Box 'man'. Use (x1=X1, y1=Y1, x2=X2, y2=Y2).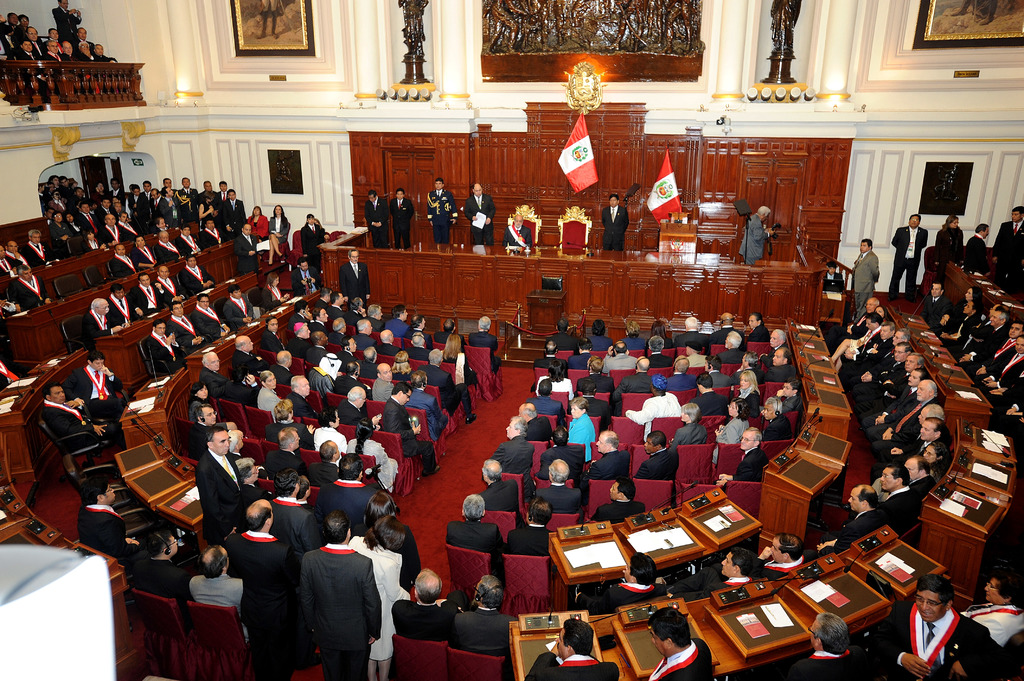
(x1=330, y1=246, x2=375, y2=308).
